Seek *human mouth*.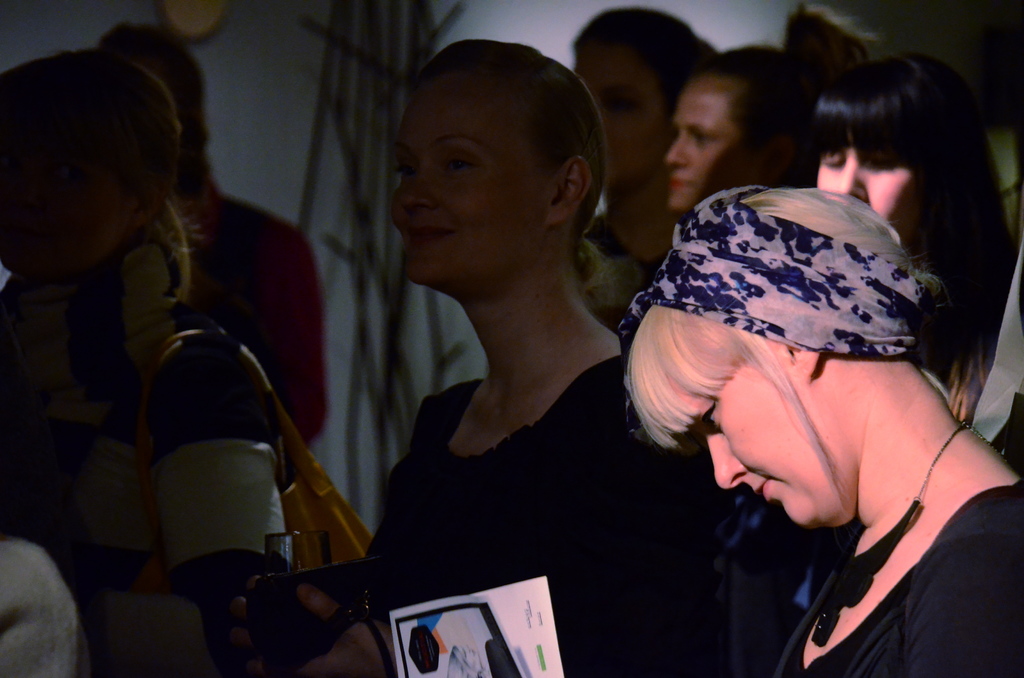
[760, 465, 778, 507].
